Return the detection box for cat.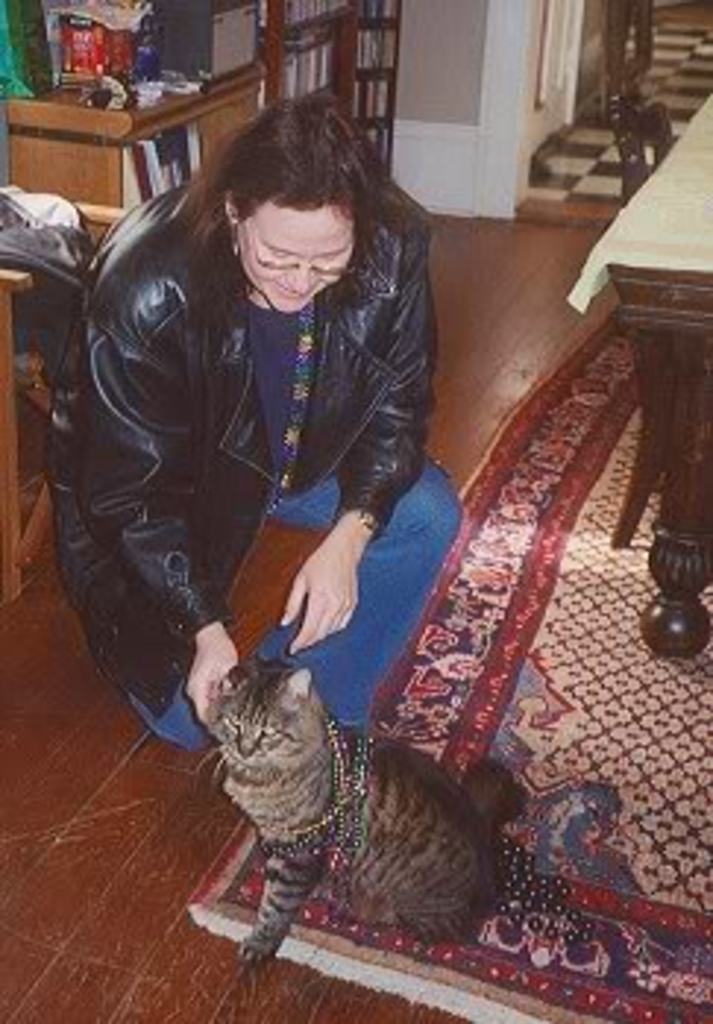
pyautogui.locateOnScreen(188, 660, 534, 968).
